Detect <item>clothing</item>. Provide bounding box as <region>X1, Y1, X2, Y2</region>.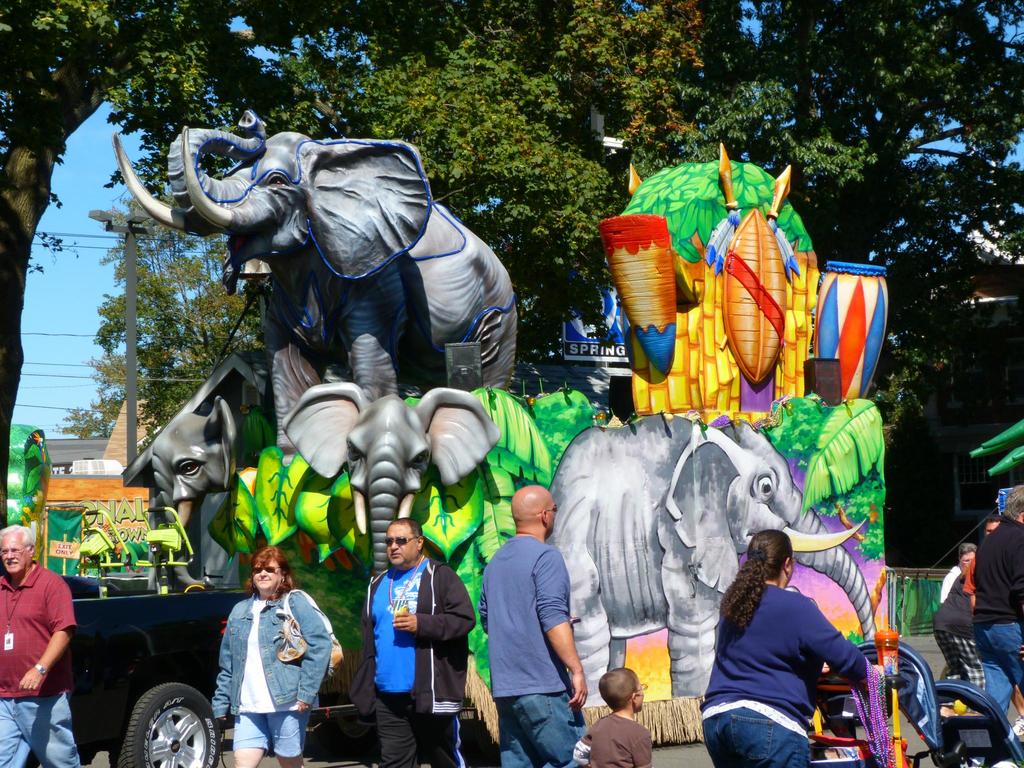
<region>476, 506, 590, 738</region>.
